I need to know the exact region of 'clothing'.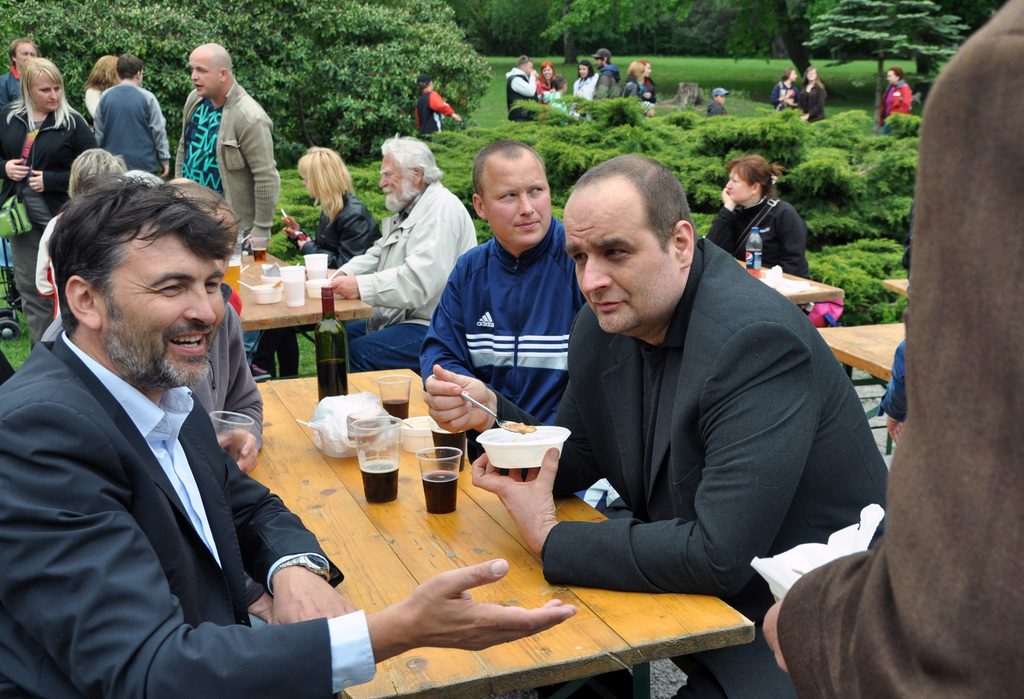
Region: 509,66,532,118.
